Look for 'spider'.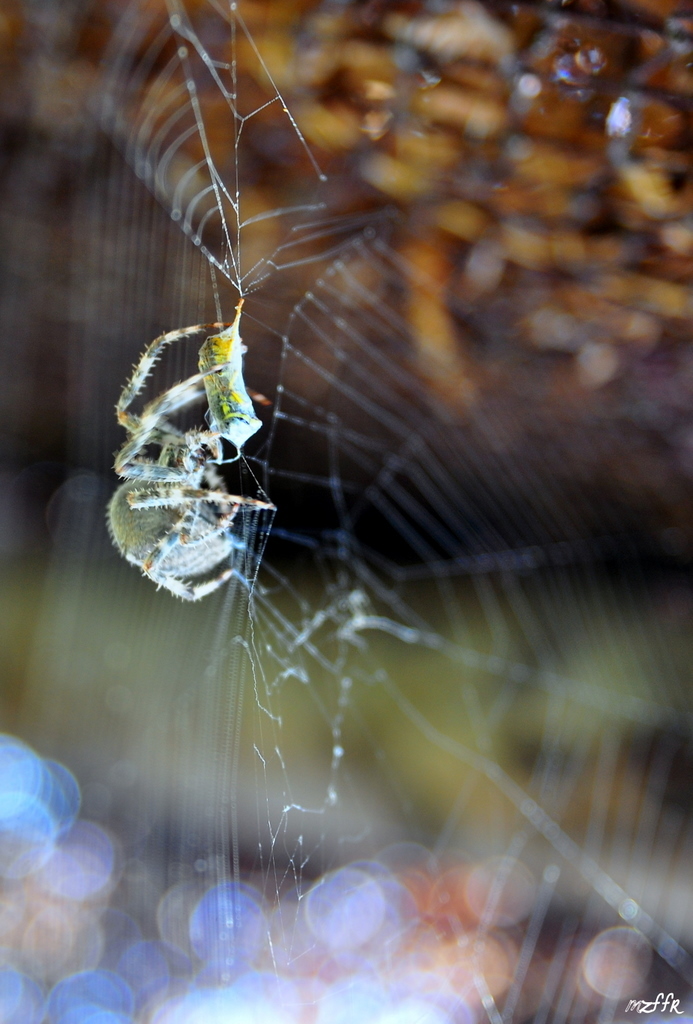
Found: crop(87, 297, 285, 616).
